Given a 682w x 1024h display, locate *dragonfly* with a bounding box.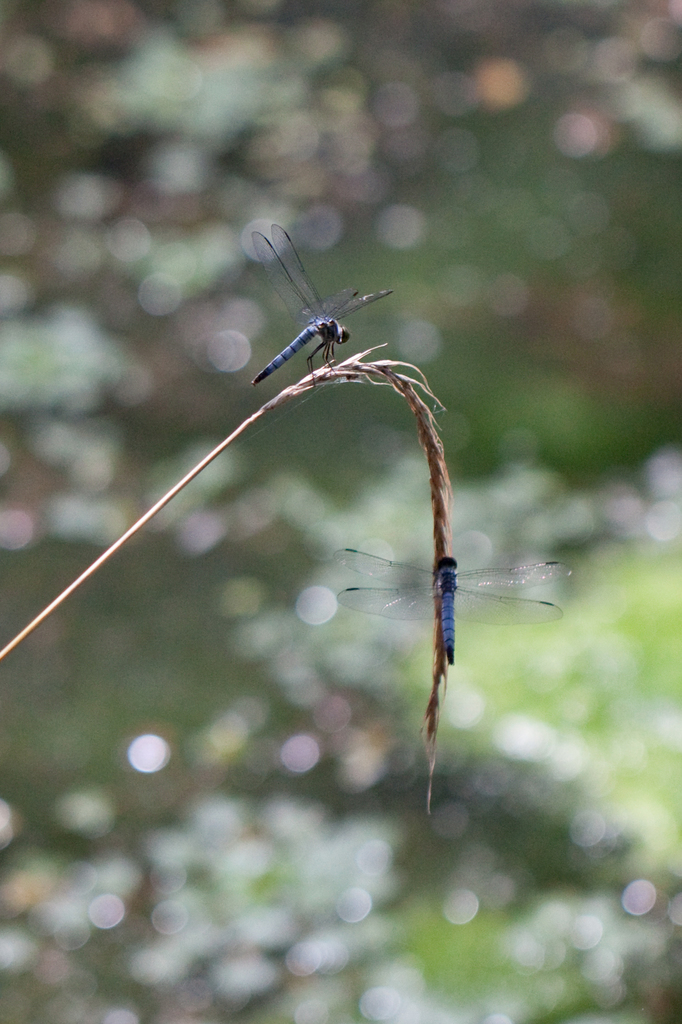
Located: (250,221,397,384).
